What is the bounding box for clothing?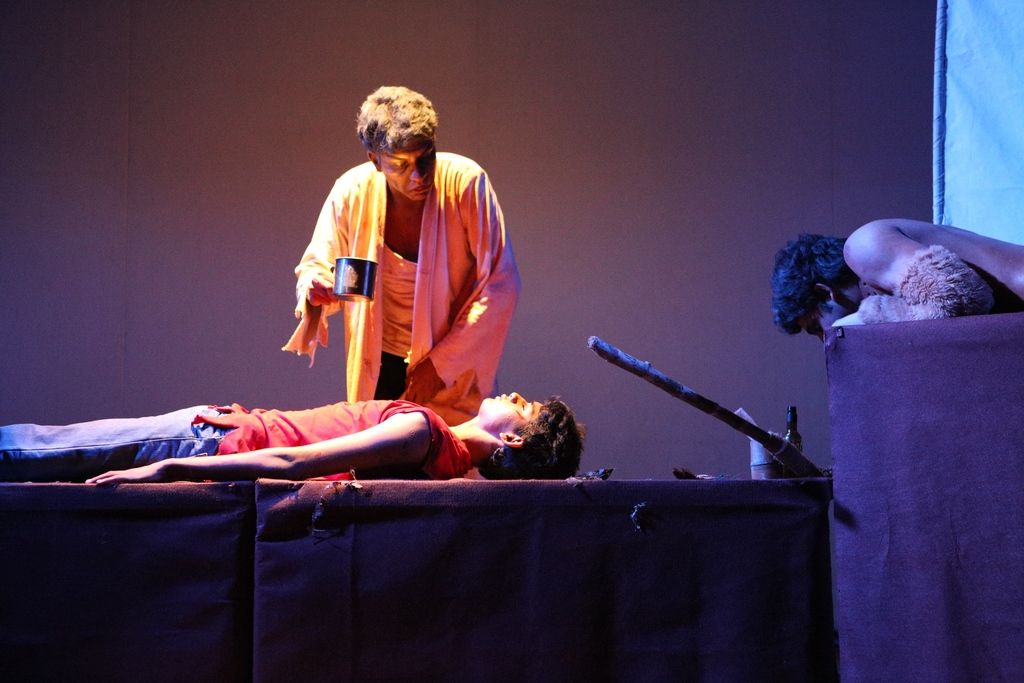
x1=293 y1=127 x2=515 y2=425.
